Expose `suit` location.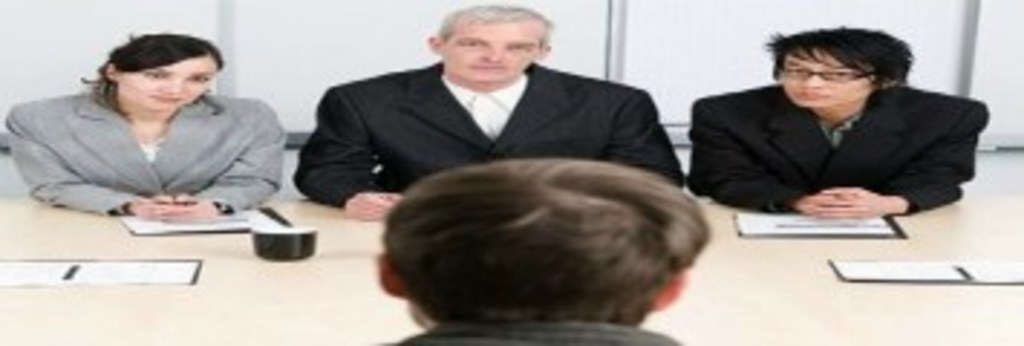
Exposed at BBox(6, 86, 286, 216).
